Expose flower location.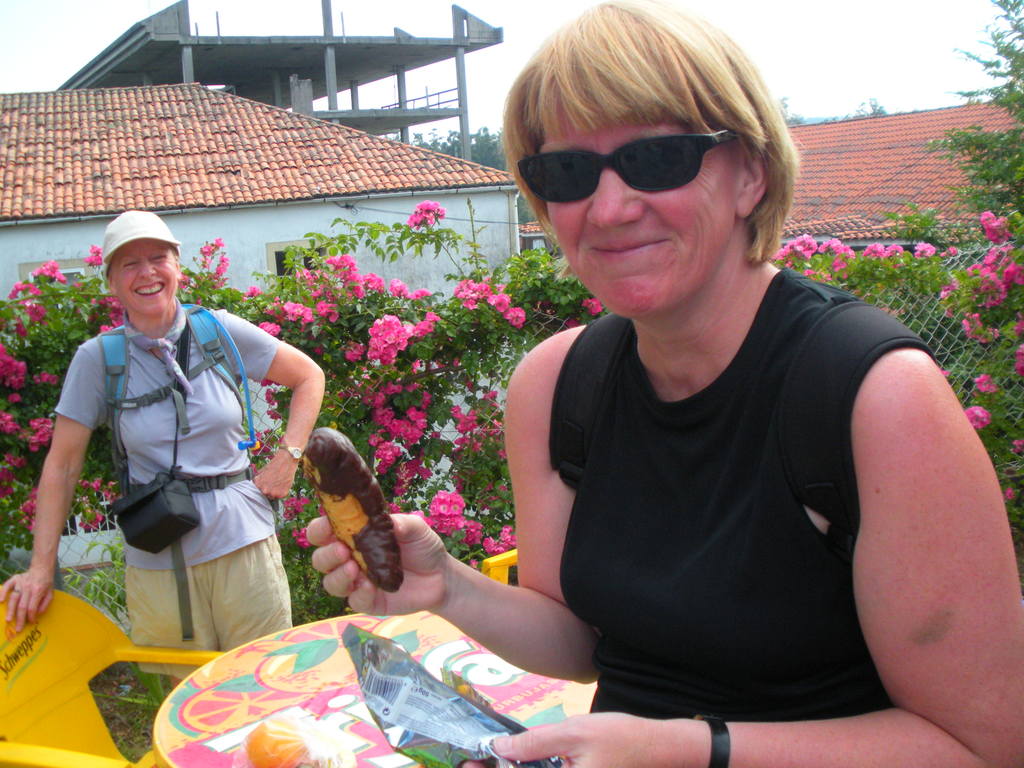
Exposed at left=1014, top=340, right=1023, bottom=373.
